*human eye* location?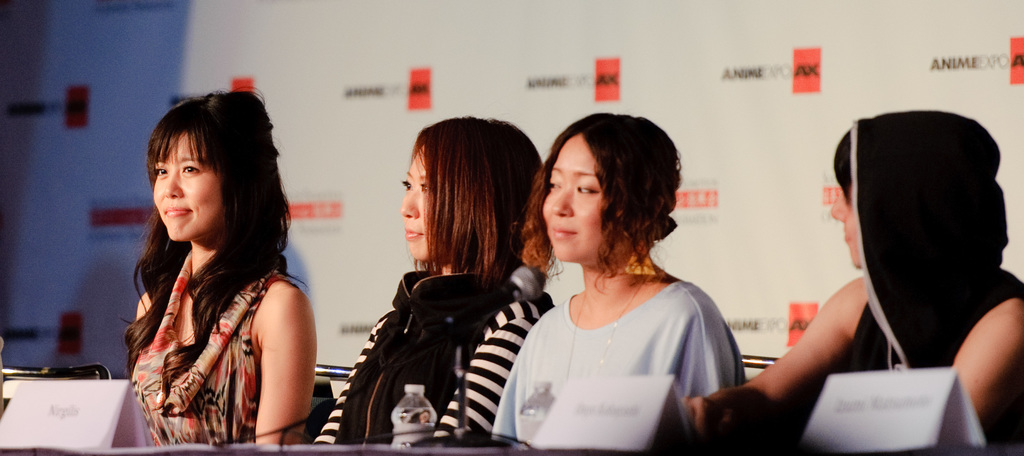
Rect(417, 177, 428, 193)
